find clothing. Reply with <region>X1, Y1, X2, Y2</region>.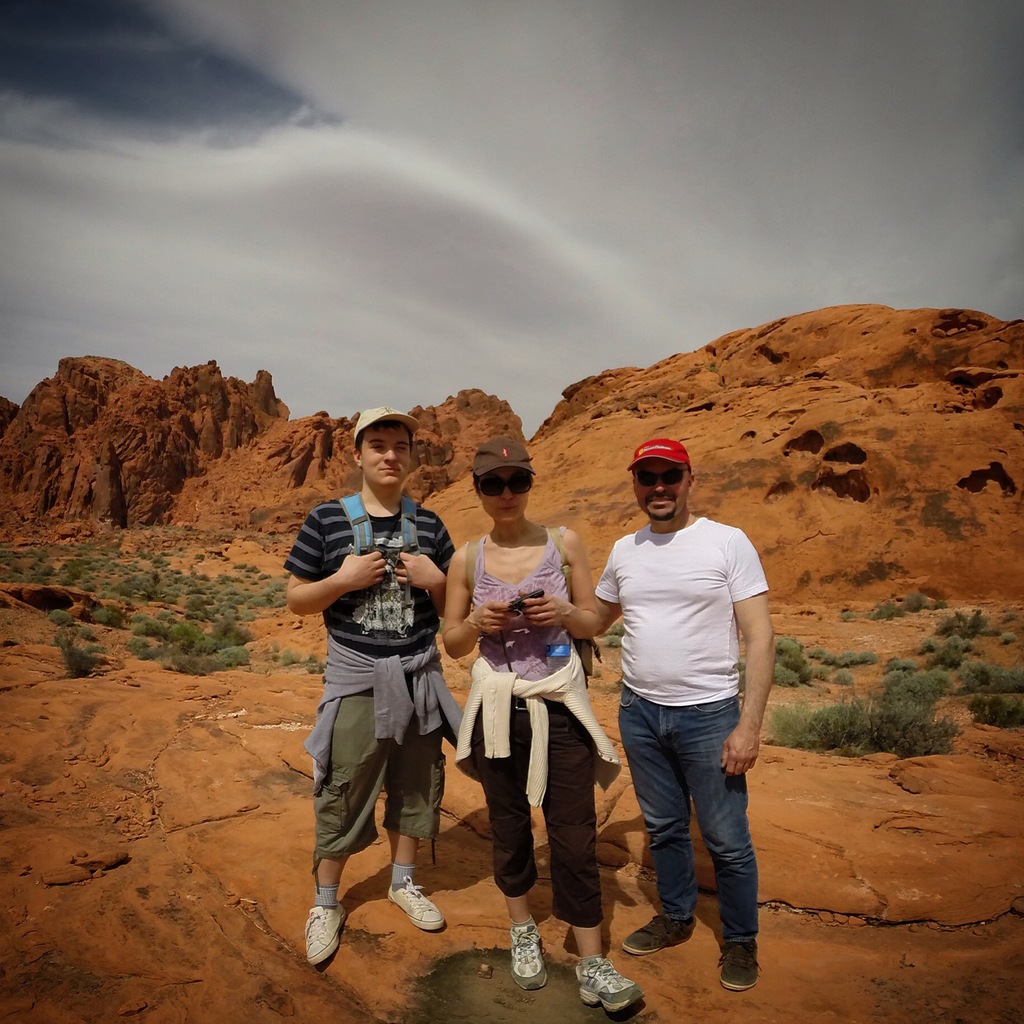
<region>456, 524, 619, 927</region>.
